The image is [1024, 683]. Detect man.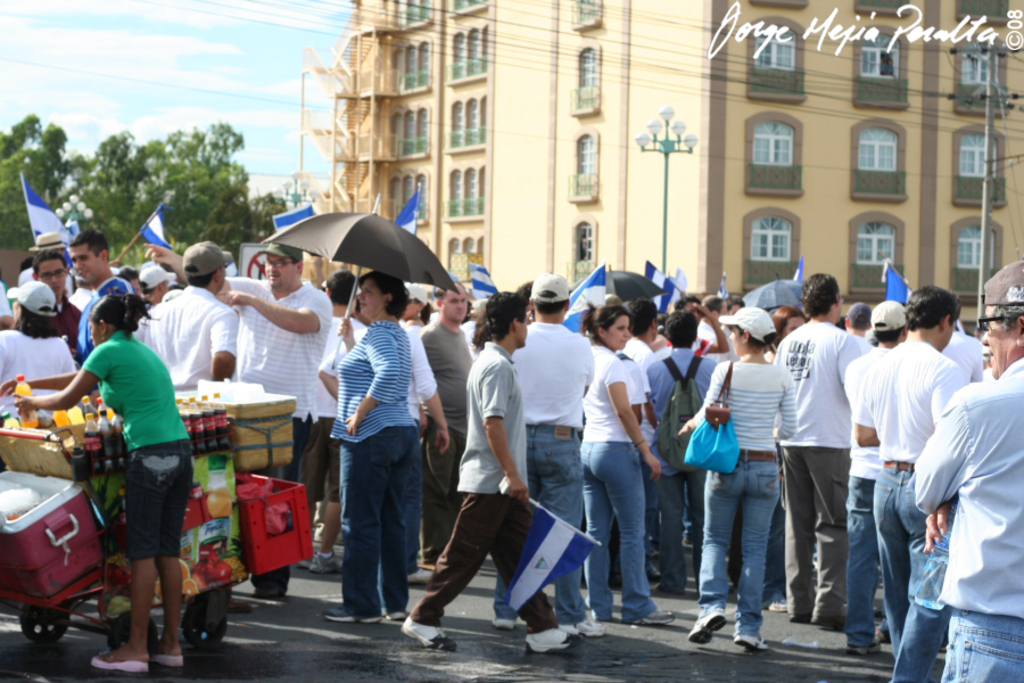
Detection: locate(509, 270, 608, 640).
